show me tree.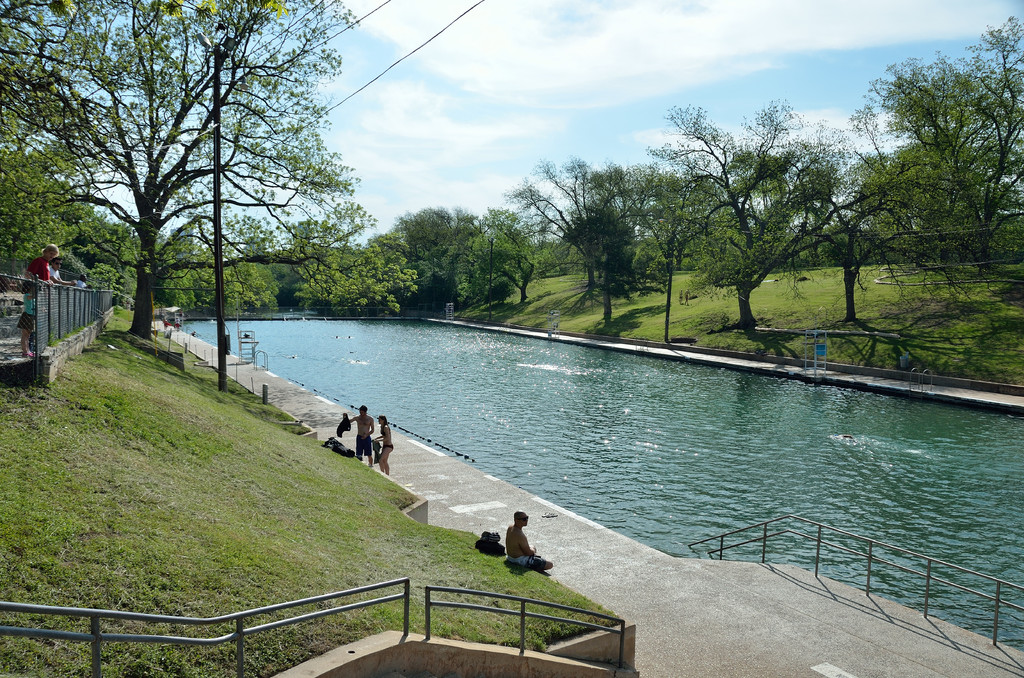
tree is here: locate(616, 93, 892, 335).
